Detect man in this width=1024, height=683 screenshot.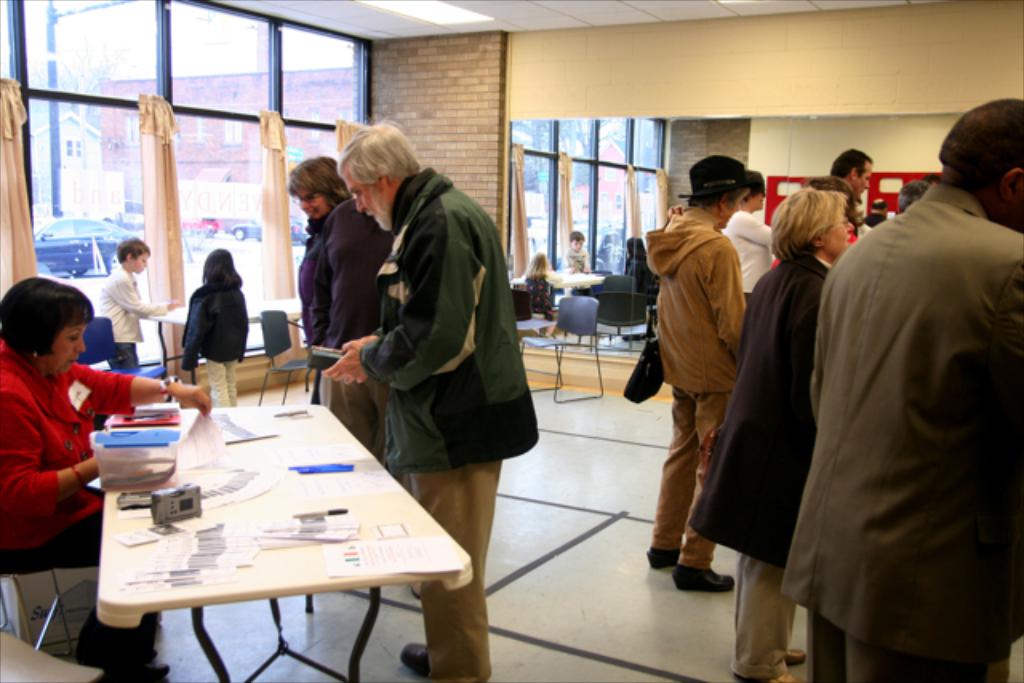
Detection: locate(768, 101, 1013, 682).
